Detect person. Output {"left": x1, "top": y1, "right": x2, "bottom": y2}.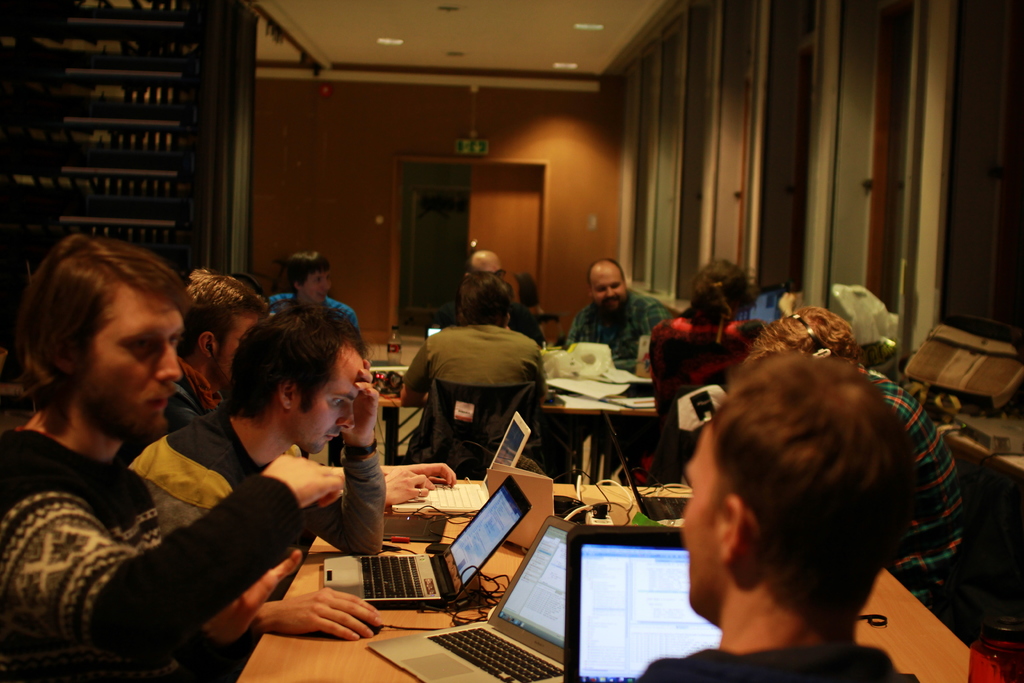
{"left": 170, "top": 263, "right": 464, "bottom": 510}.
